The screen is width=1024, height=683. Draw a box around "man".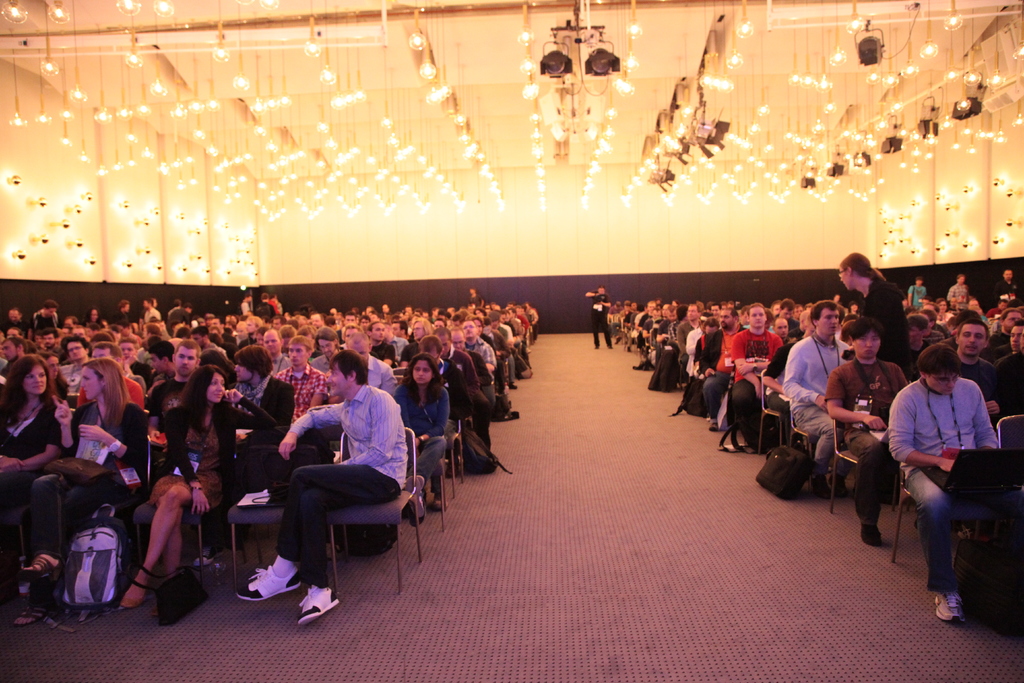
pyautogui.locateOnScreen(61, 334, 101, 398).
